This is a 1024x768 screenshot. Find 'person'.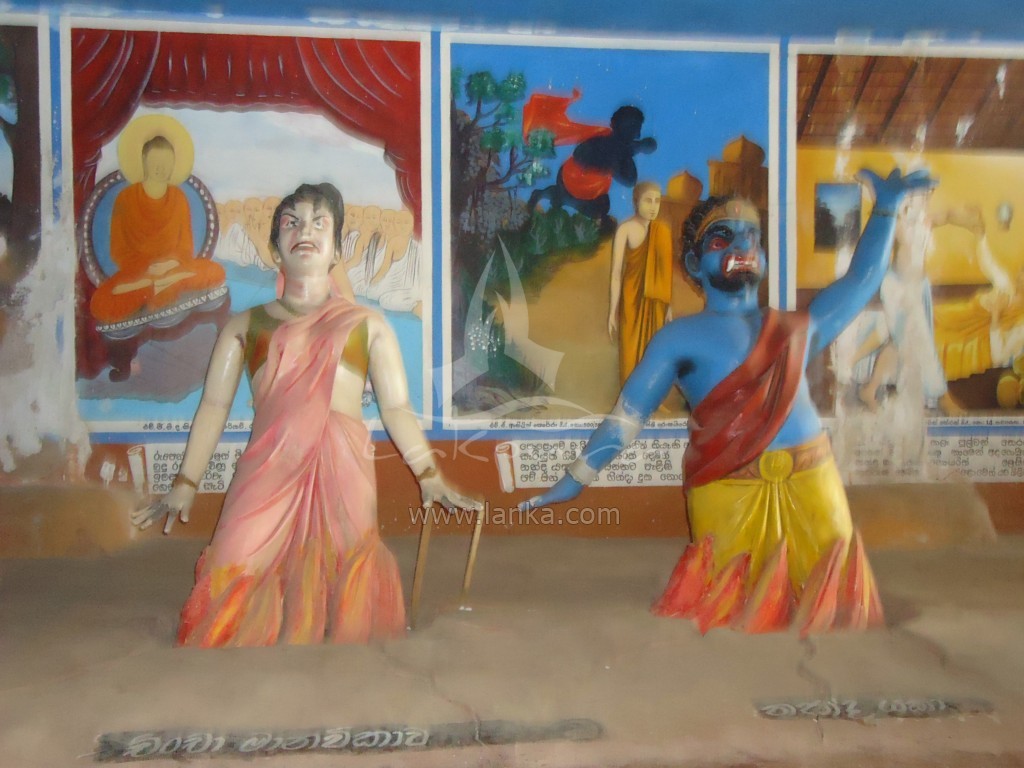
Bounding box: 855 193 967 416.
